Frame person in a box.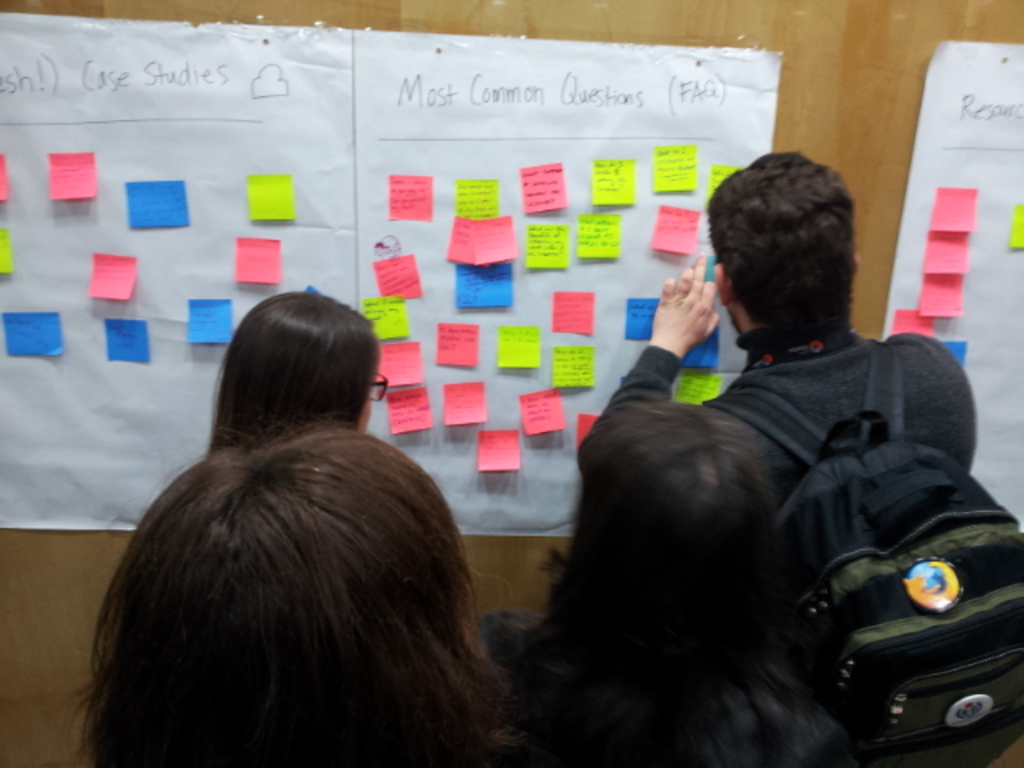
crop(205, 293, 382, 459).
